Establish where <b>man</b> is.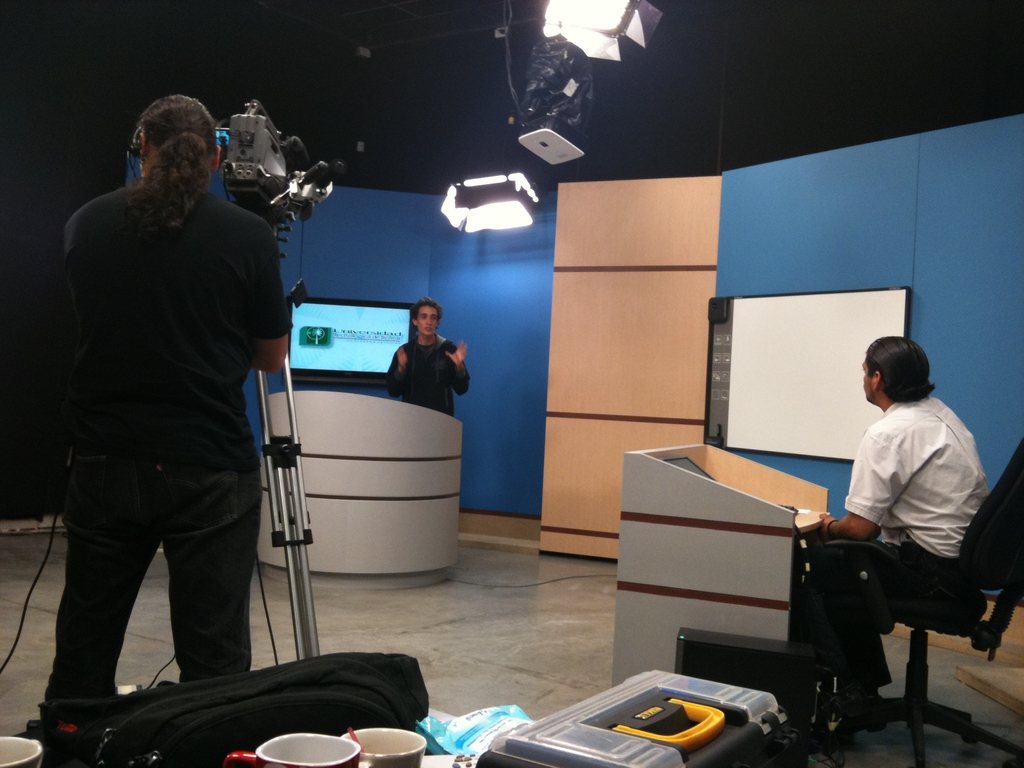
Established at (x1=52, y1=99, x2=295, y2=717).
